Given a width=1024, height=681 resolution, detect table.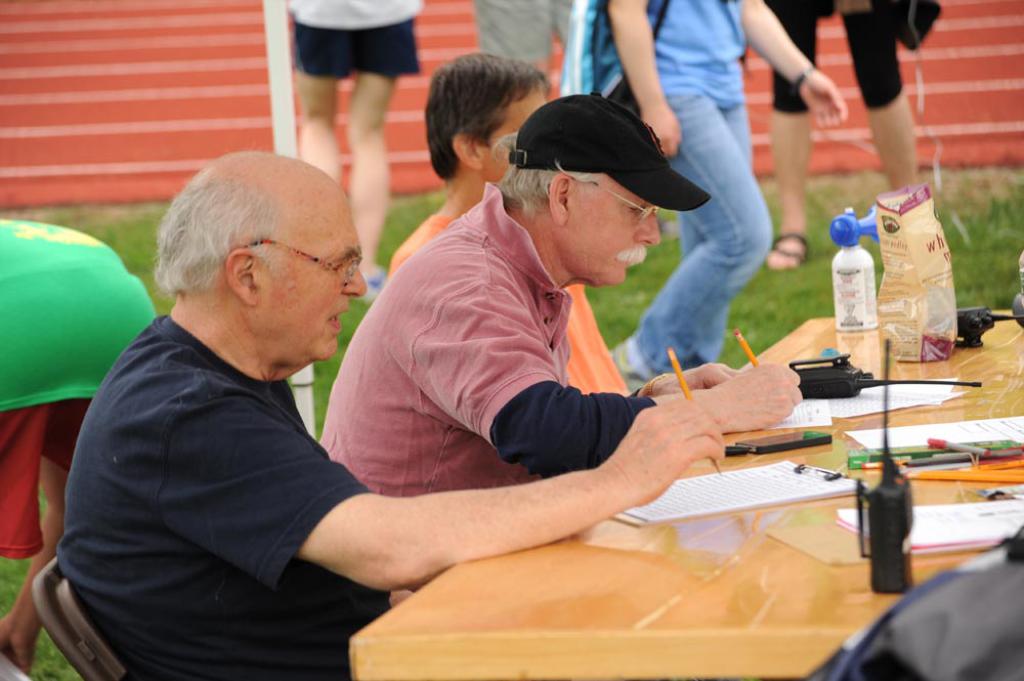
(x1=348, y1=316, x2=1023, y2=680).
